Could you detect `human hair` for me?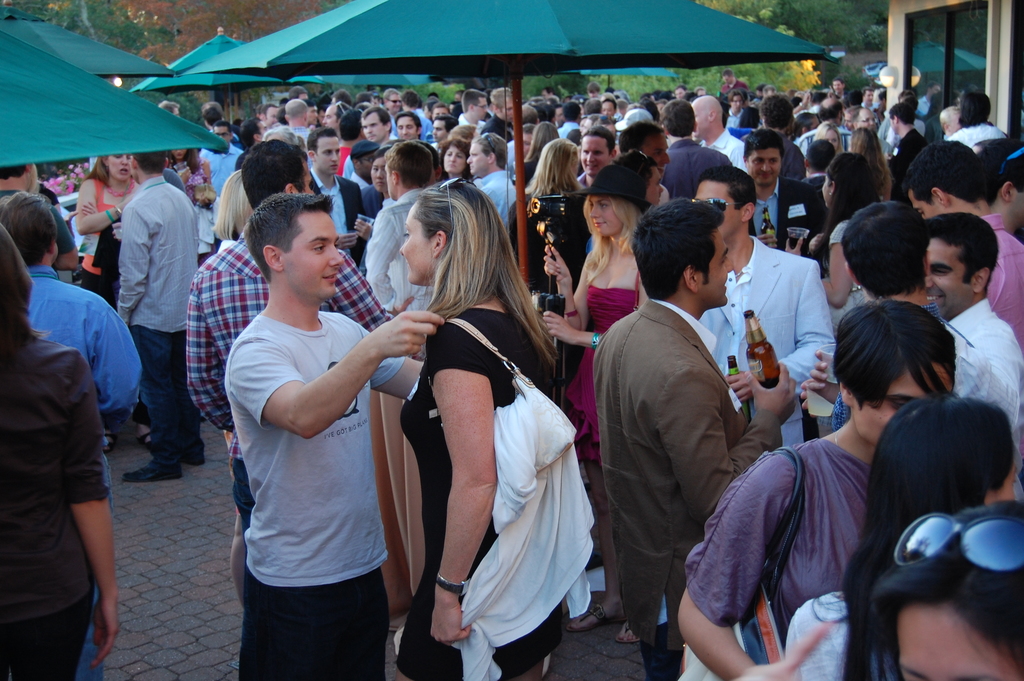
Detection result: <region>242, 140, 308, 209</region>.
